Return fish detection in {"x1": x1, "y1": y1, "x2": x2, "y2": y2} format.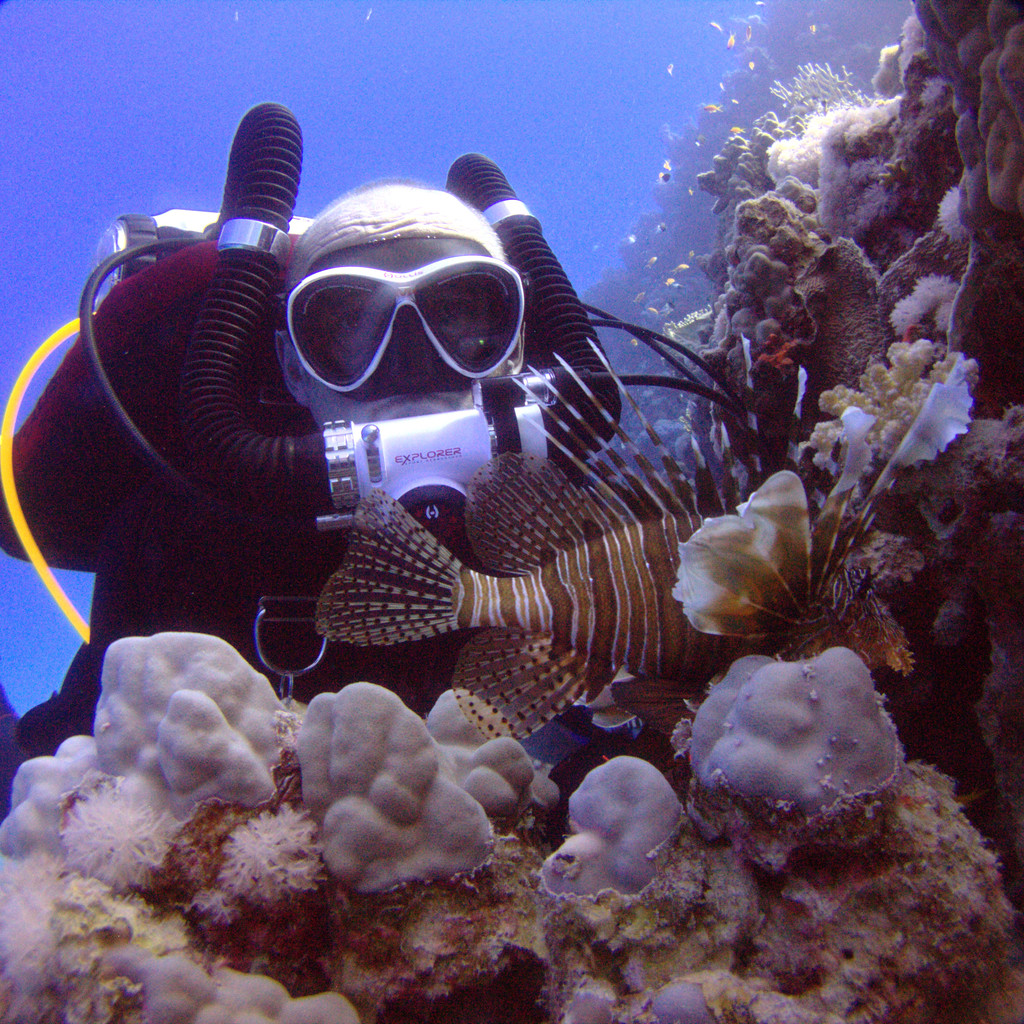
{"x1": 655, "y1": 220, "x2": 669, "y2": 234}.
